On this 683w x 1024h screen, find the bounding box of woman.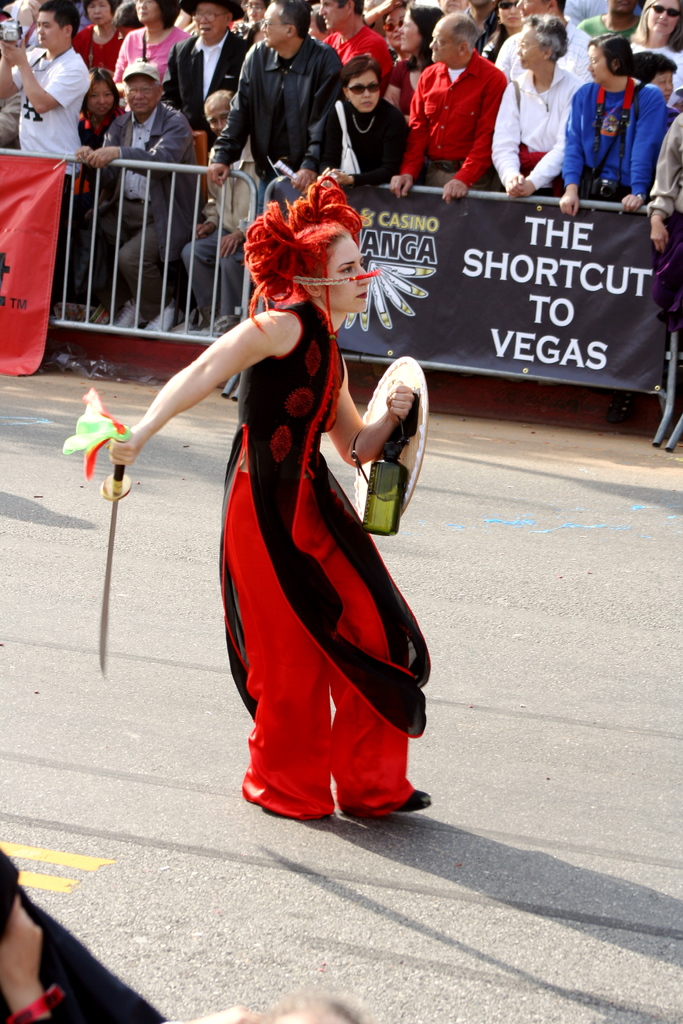
Bounding box: (115,0,193,88).
